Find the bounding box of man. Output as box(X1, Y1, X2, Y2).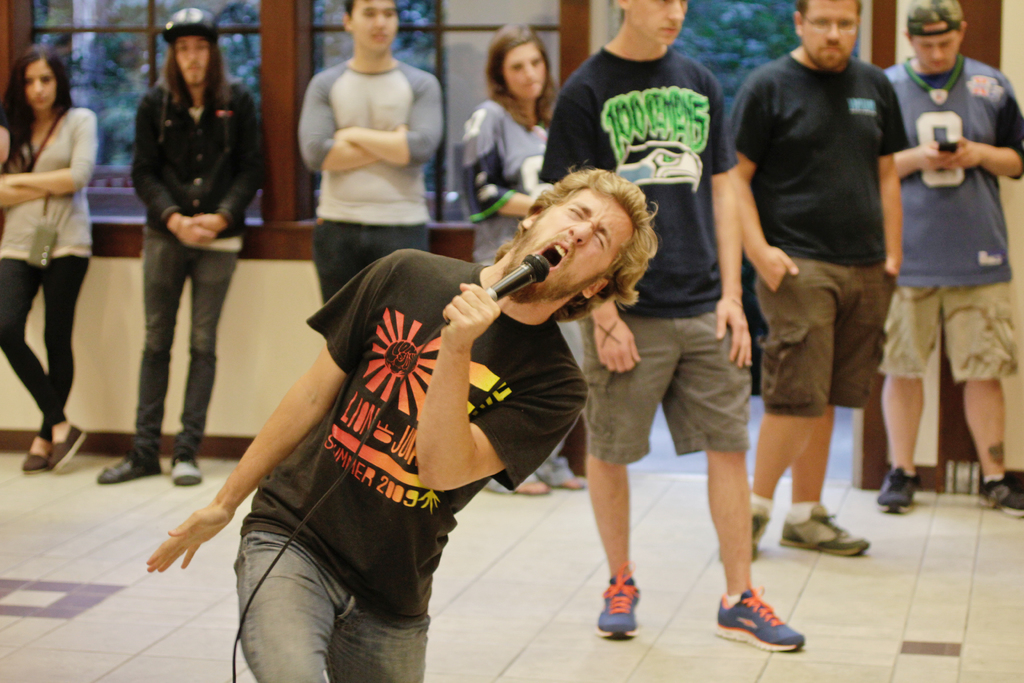
box(147, 162, 656, 682).
